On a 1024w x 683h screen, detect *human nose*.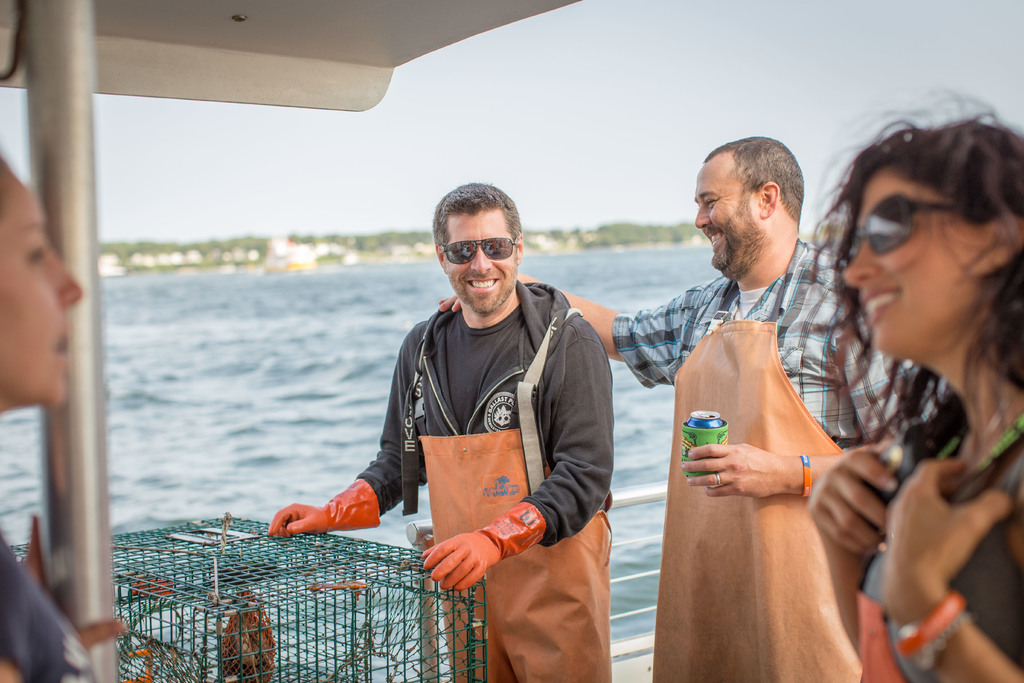
{"left": 45, "top": 249, "right": 81, "bottom": 308}.
